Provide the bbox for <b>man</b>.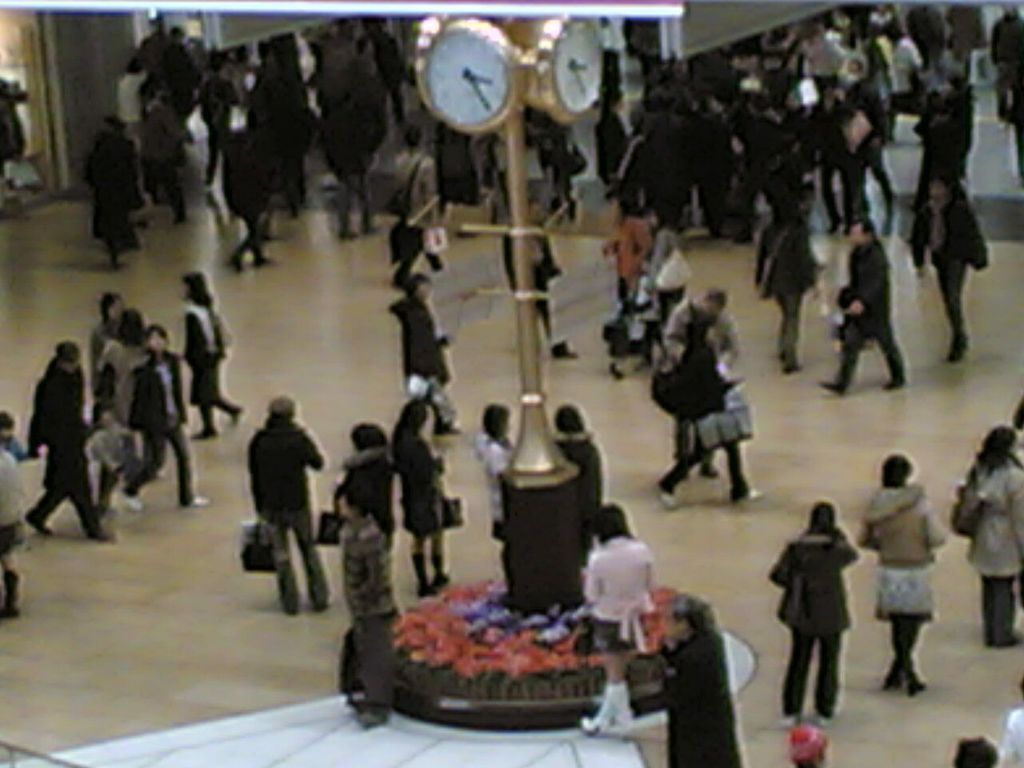
24/342/112/544.
